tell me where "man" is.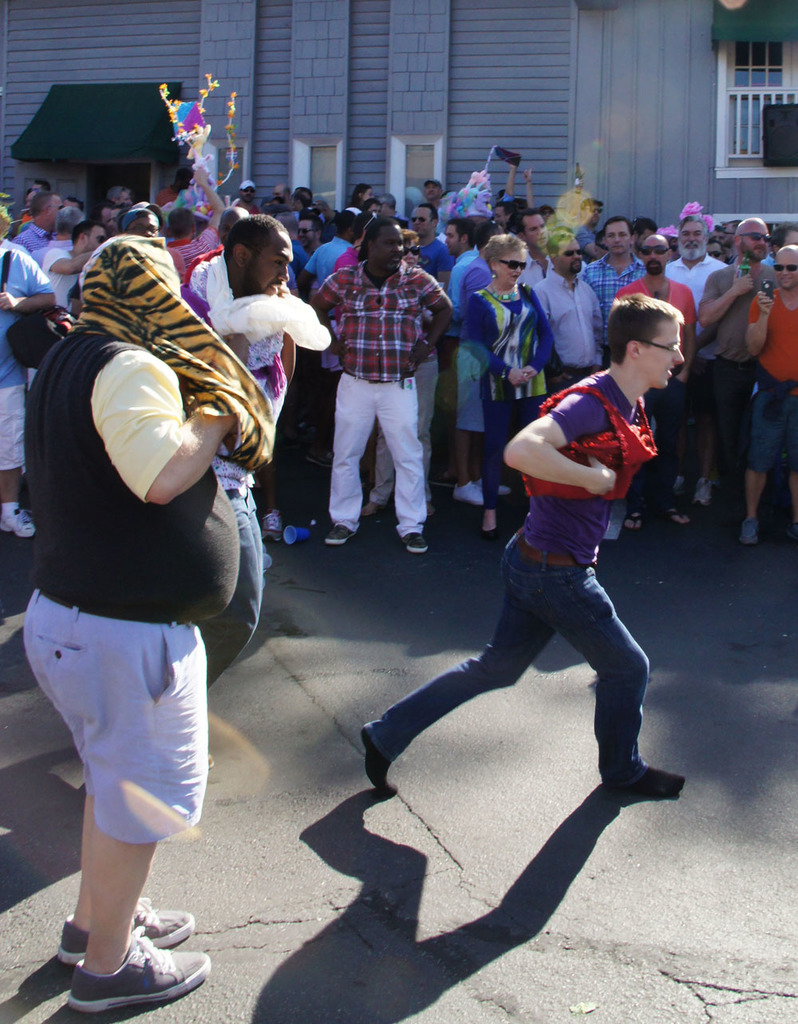
"man" is at crop(492, 200, 513, 232).
